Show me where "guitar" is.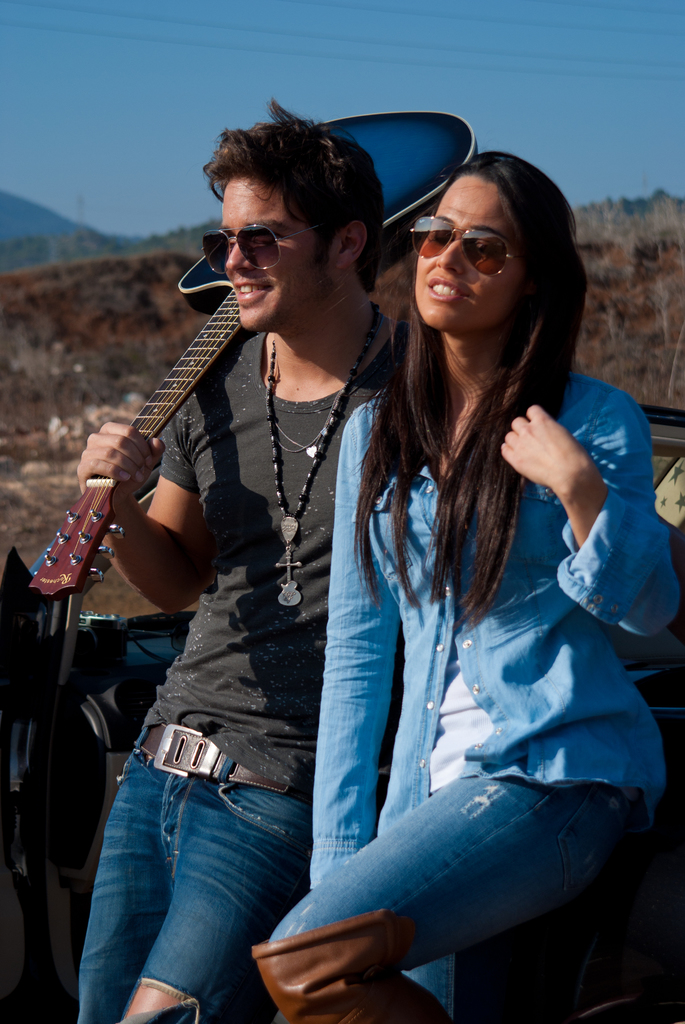
"guitar" is at locate(32, 101, 472, 601).
